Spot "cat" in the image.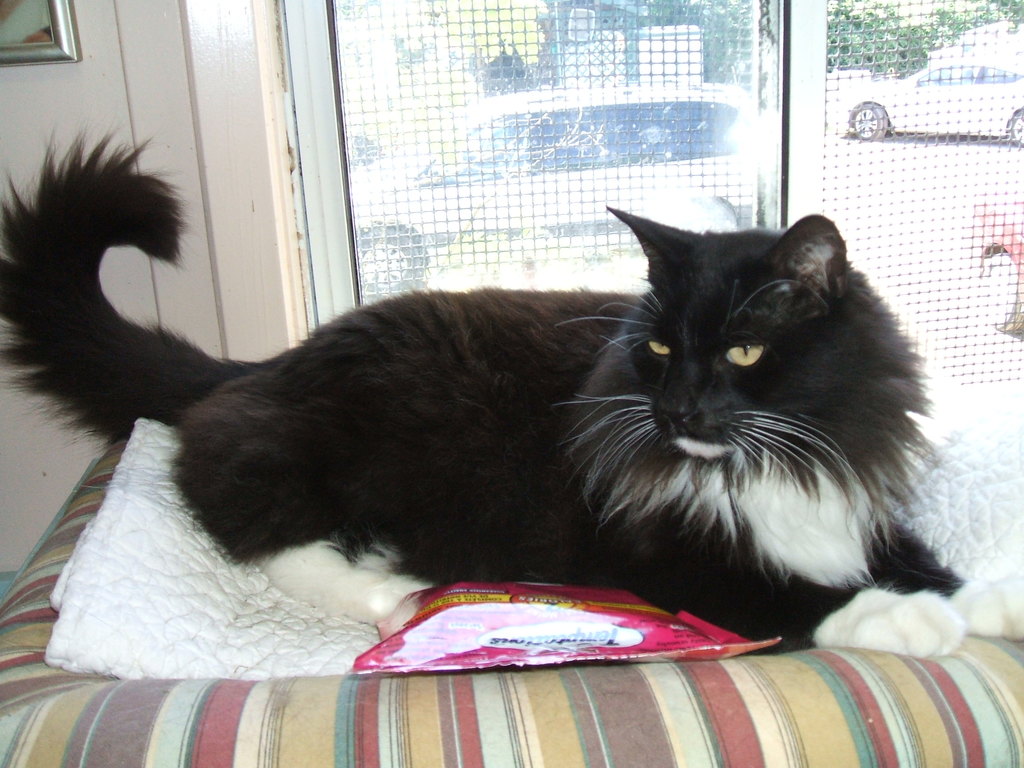
"cat" found at box(0, 132, 1023, 661).
